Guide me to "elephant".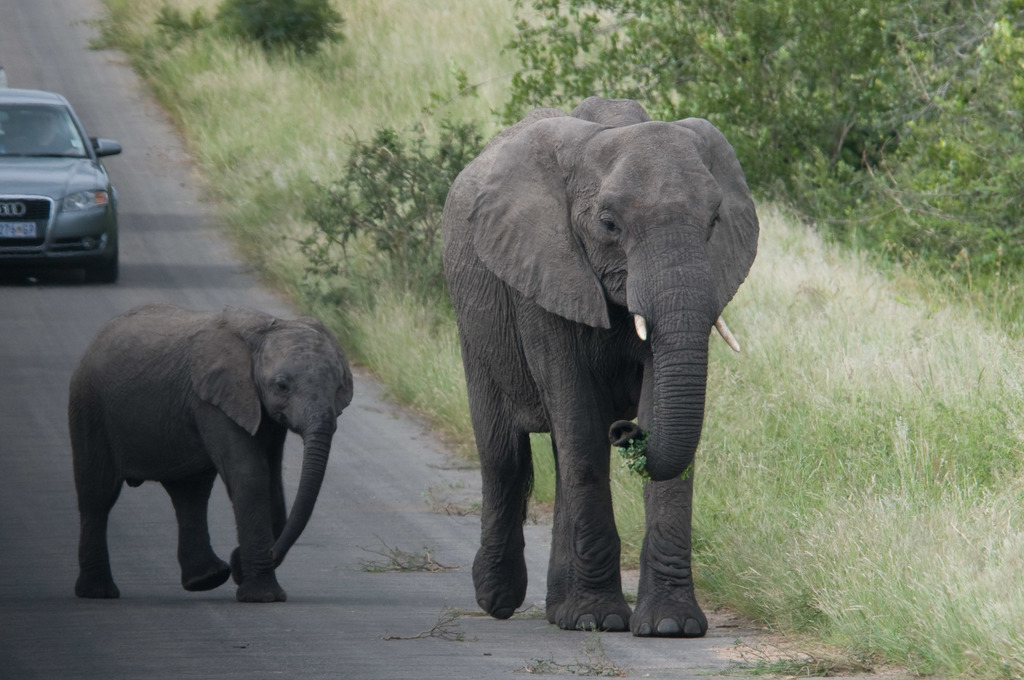
Guidance: {"x1": 61, "y1": 299, "x2": 360, "y2": 611}.
